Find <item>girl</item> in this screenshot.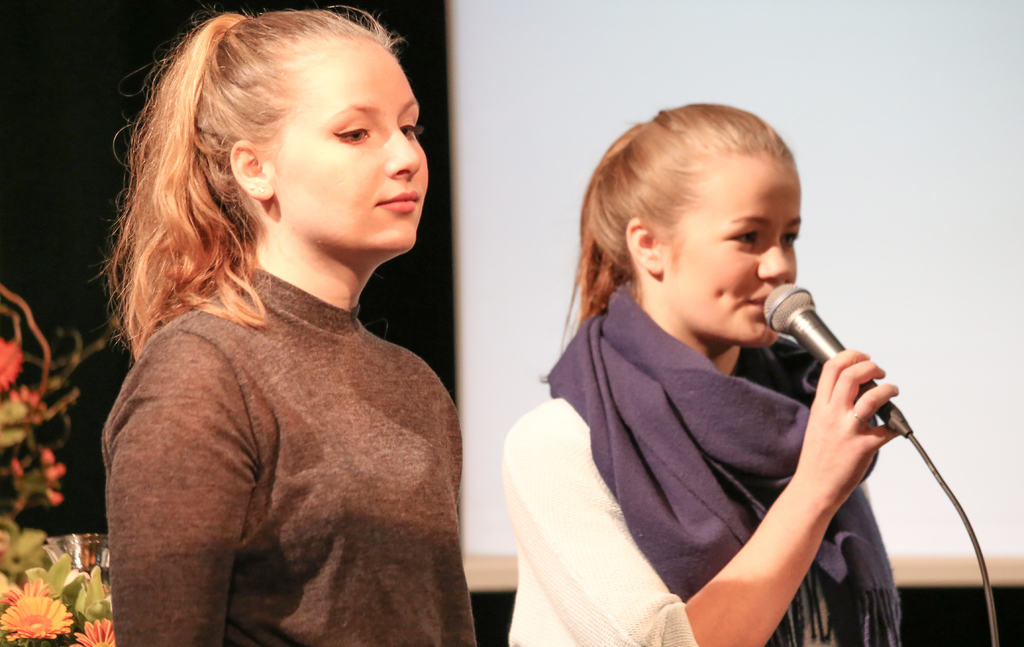
The bounding box for <item>girl</item> is box=[75, 0, 473, 646].
